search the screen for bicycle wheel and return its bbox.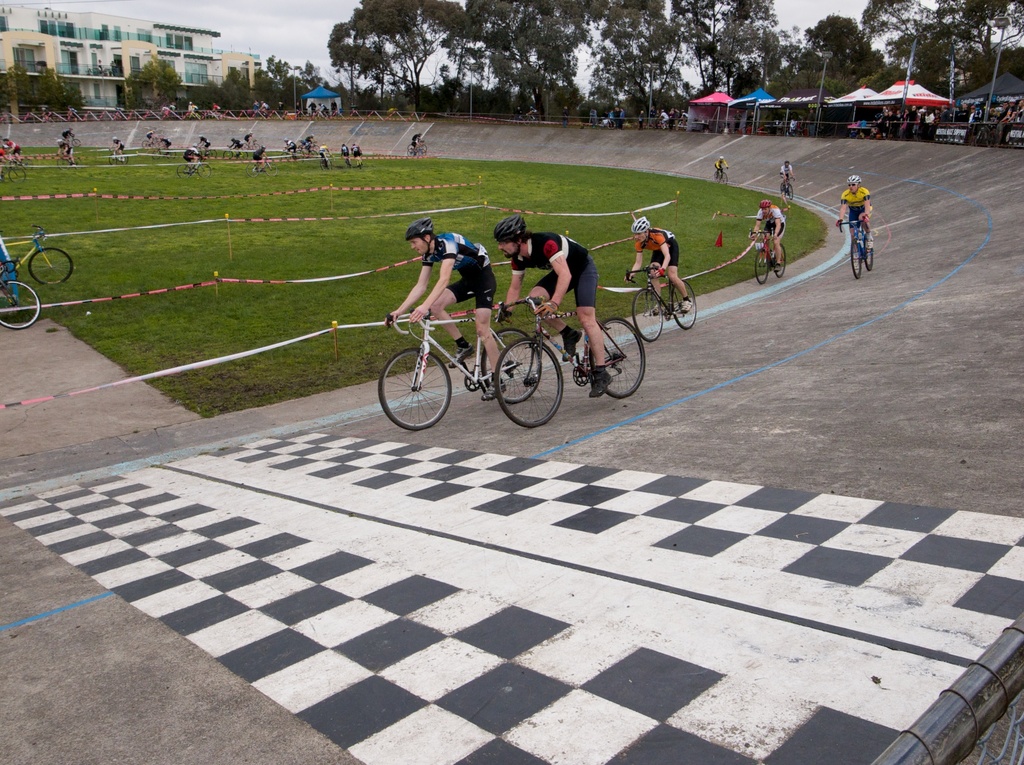
Found: left=220, top=150, right=233, bottom=159.
